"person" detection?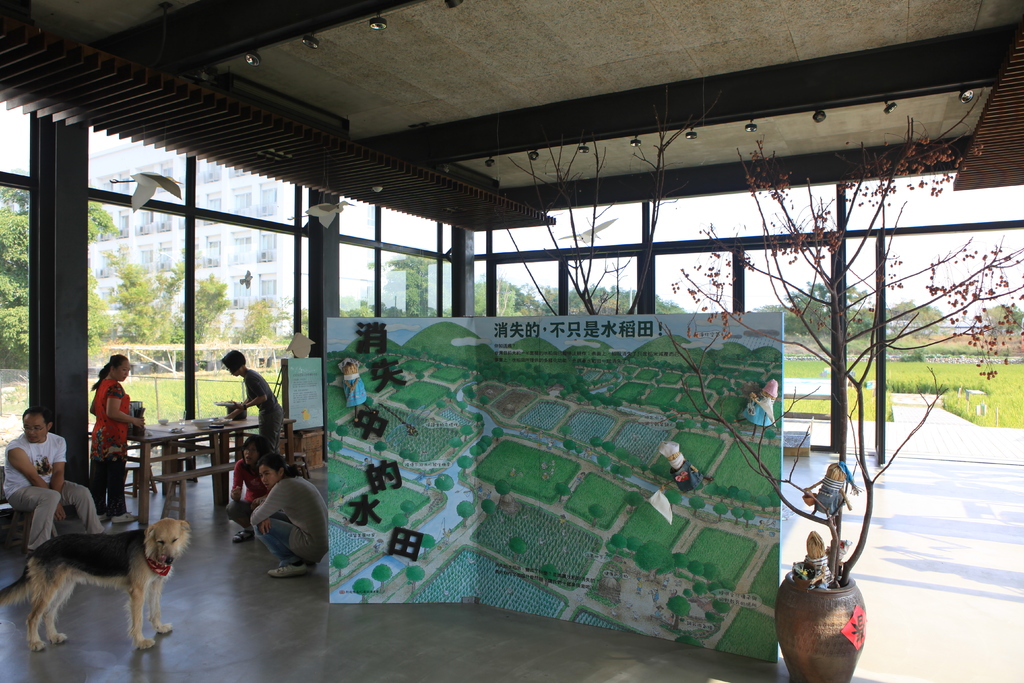
<region>86, 352, 149, 525</region>
